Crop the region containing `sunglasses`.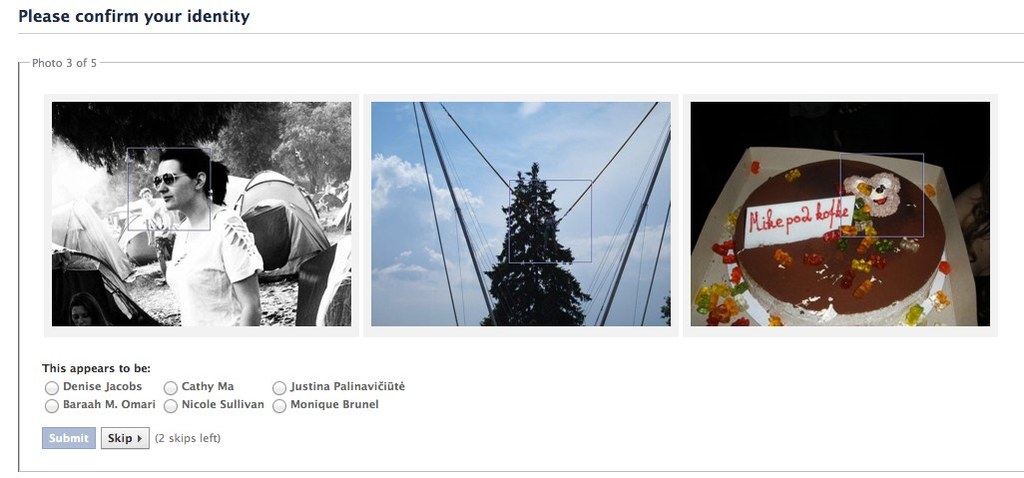
Crop region: {"left": 155, "top": 169, "right": 186, "bottom": 187}.
